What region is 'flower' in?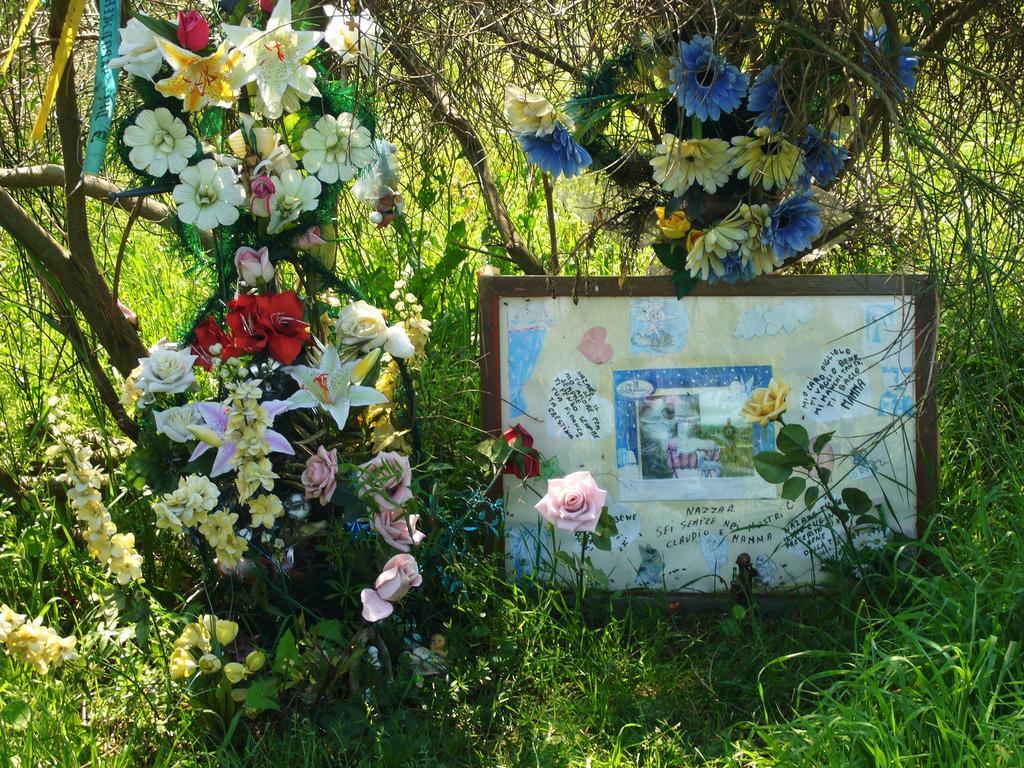
(736,129,801,185).
